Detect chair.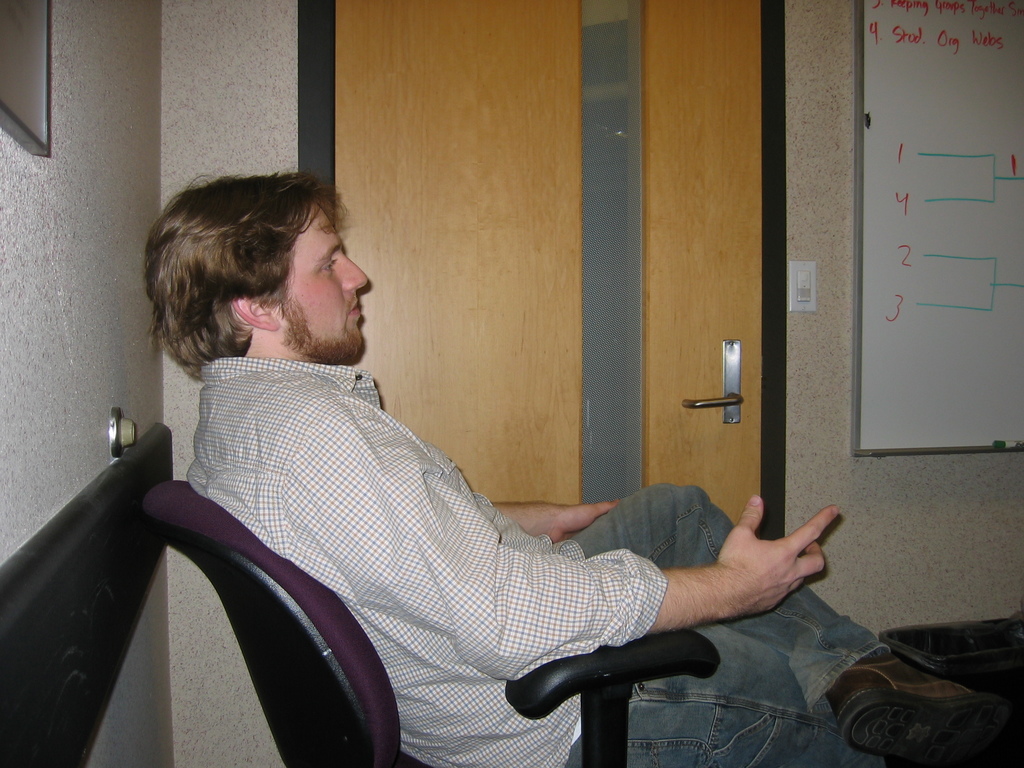
Detected at box=[157, 374, 708, 760].
